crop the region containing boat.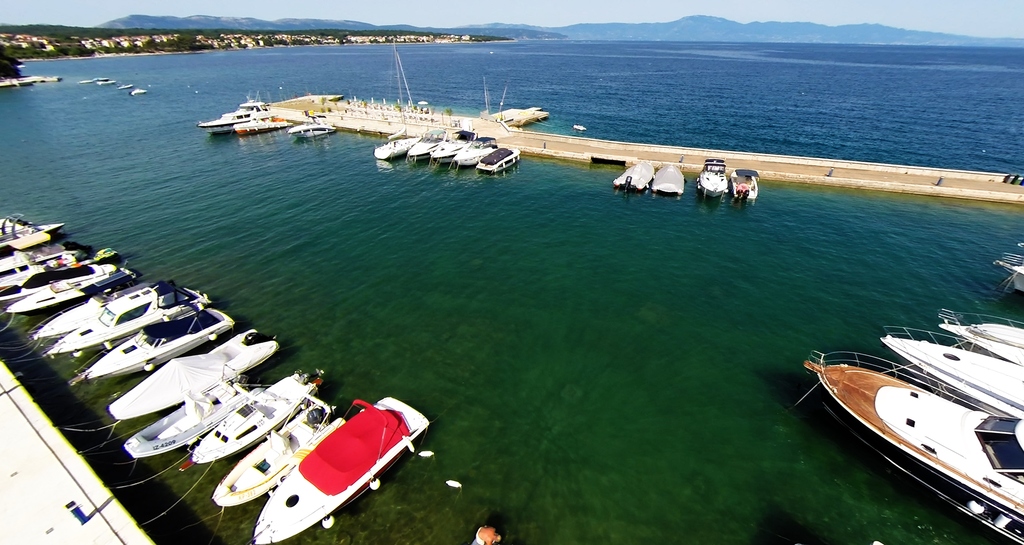
Crop region: bbox(45, 280, 216, 363).
